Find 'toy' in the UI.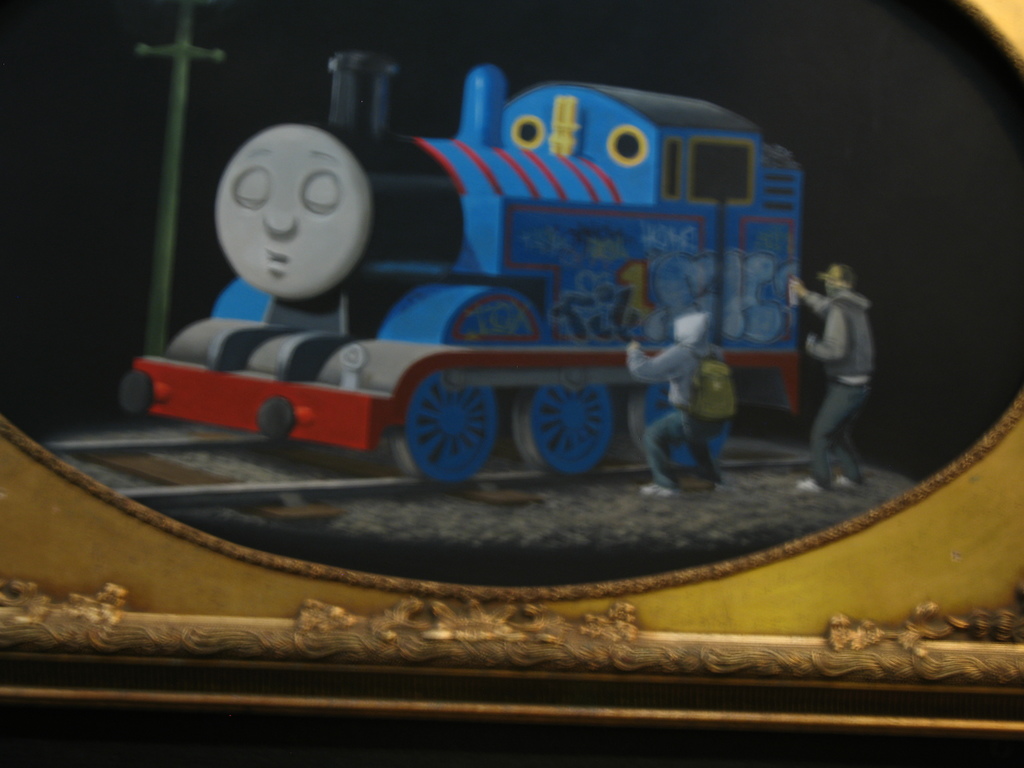
UI element at 102 70 991 526.
